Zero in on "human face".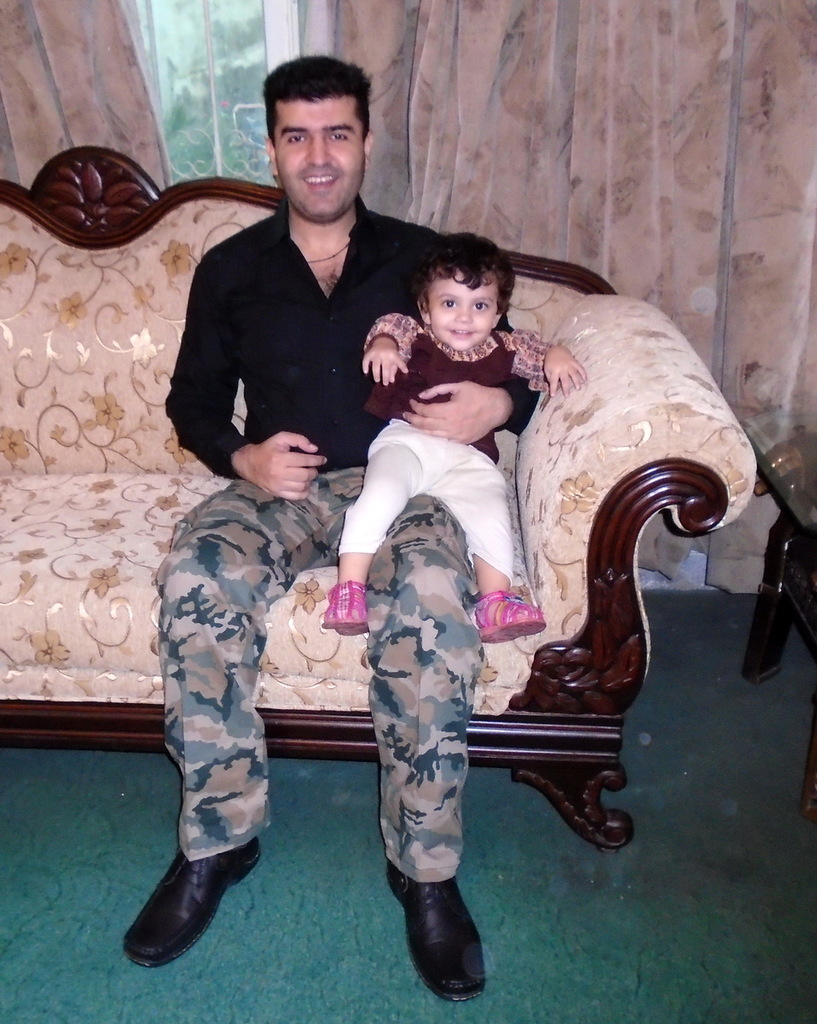
Zeroed in: [x1=420, y1=265, x2=513, y2=353].
